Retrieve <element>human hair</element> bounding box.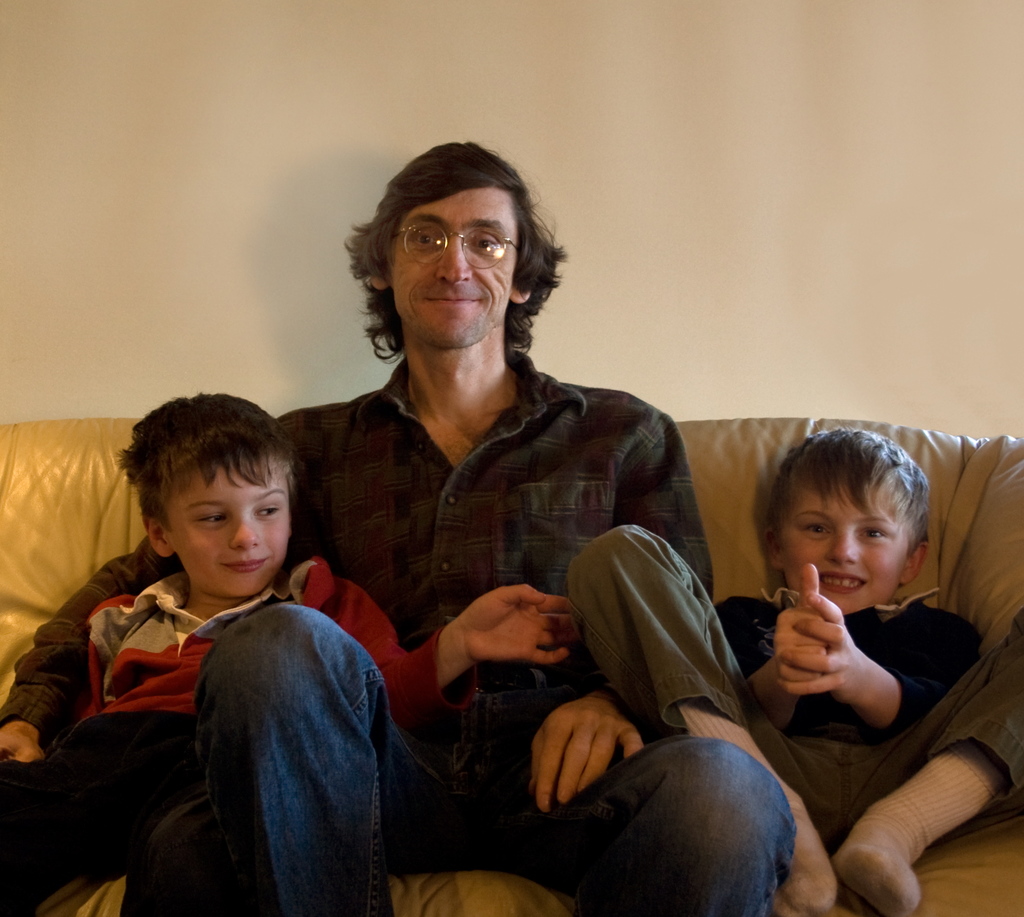
Bounding box: (left=117, top=392, right=294, bottom=521).
